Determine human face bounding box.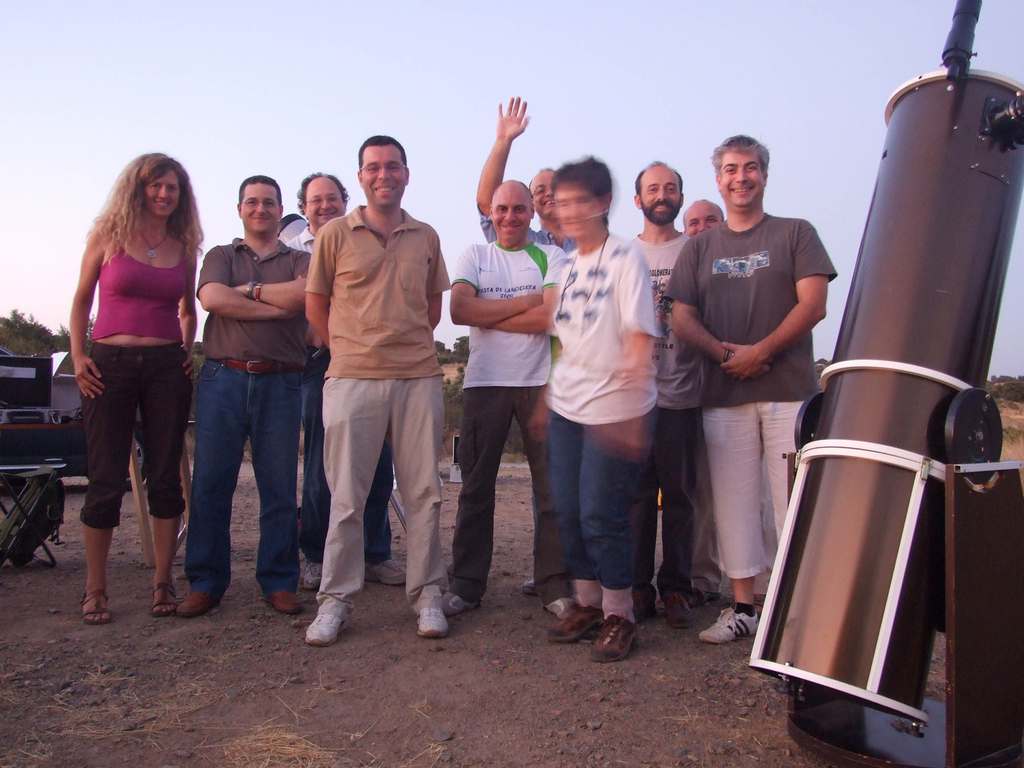
Determined: x1=533, y1=173, x2=557, y2=219.
